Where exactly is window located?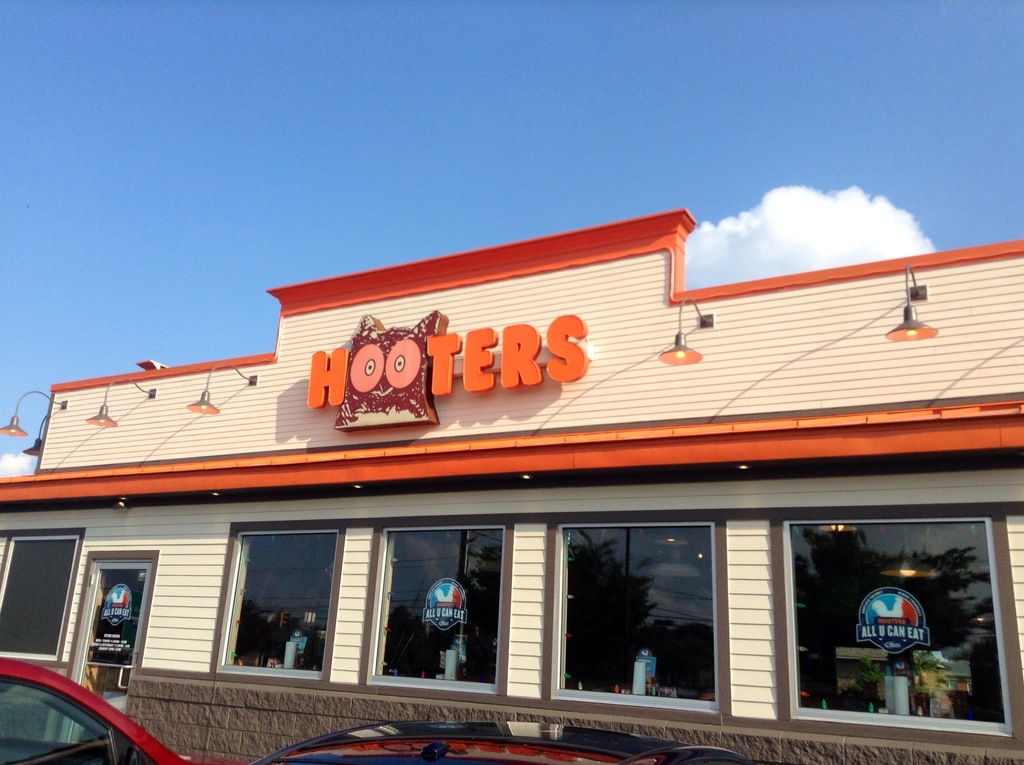
Its bounding box is <box>780,519,1012,736</box>.
